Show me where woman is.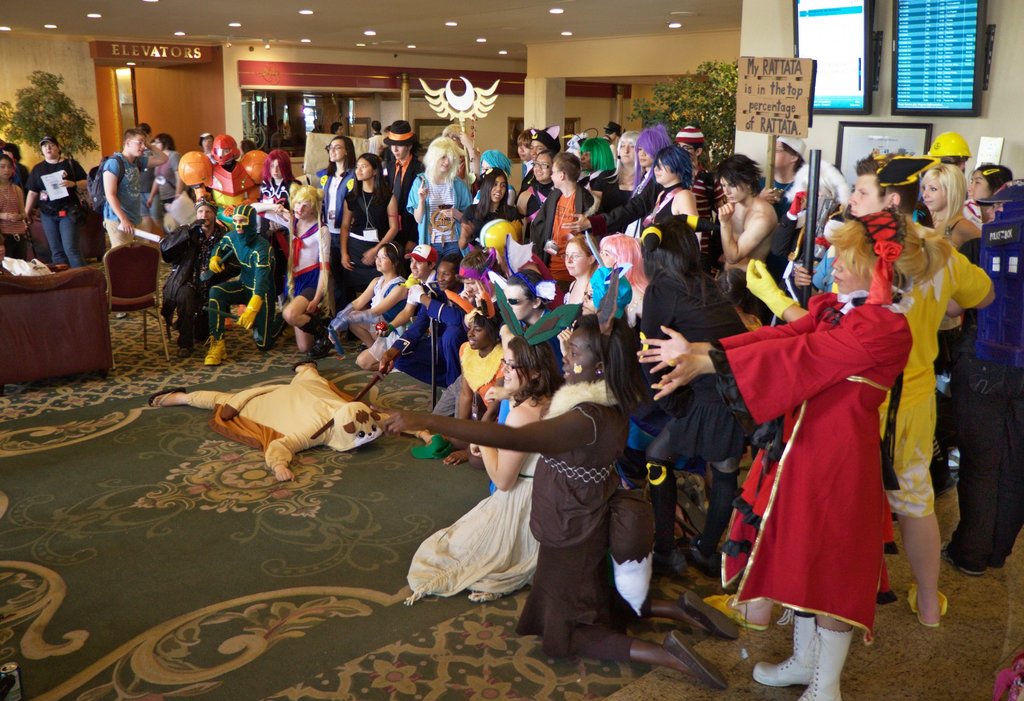
woman is at [left=957, top=163, right=1021, bottom=200].
